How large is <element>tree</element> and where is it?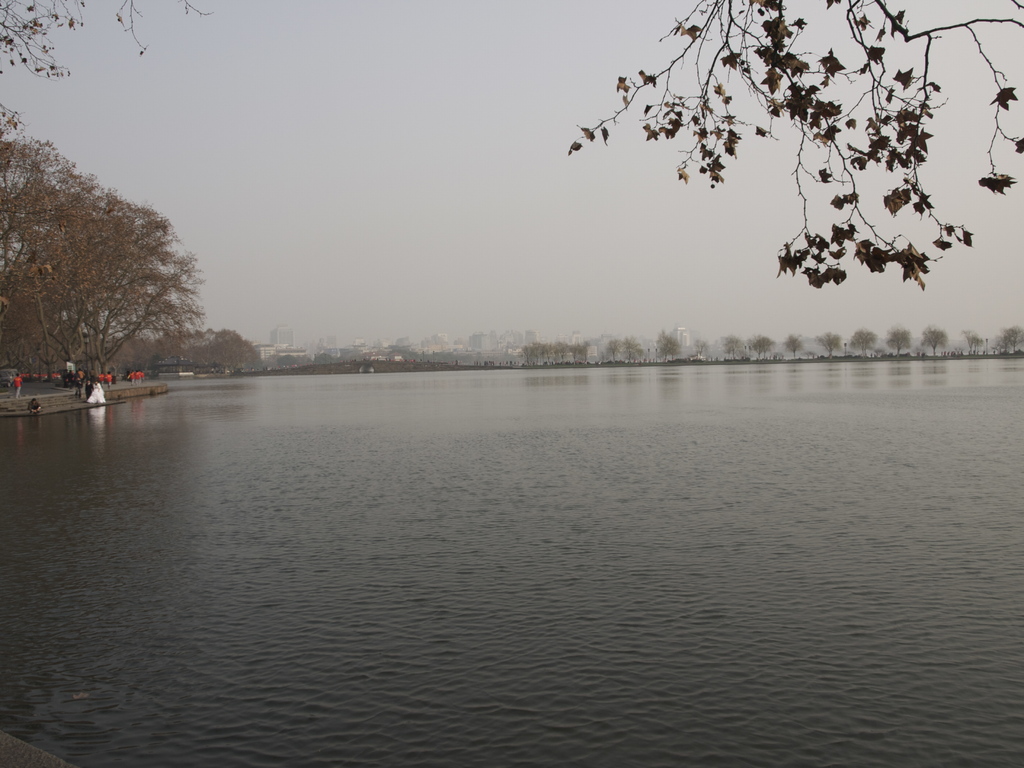
Bounding box: left=652, top=330, right=681, bottom=361.
